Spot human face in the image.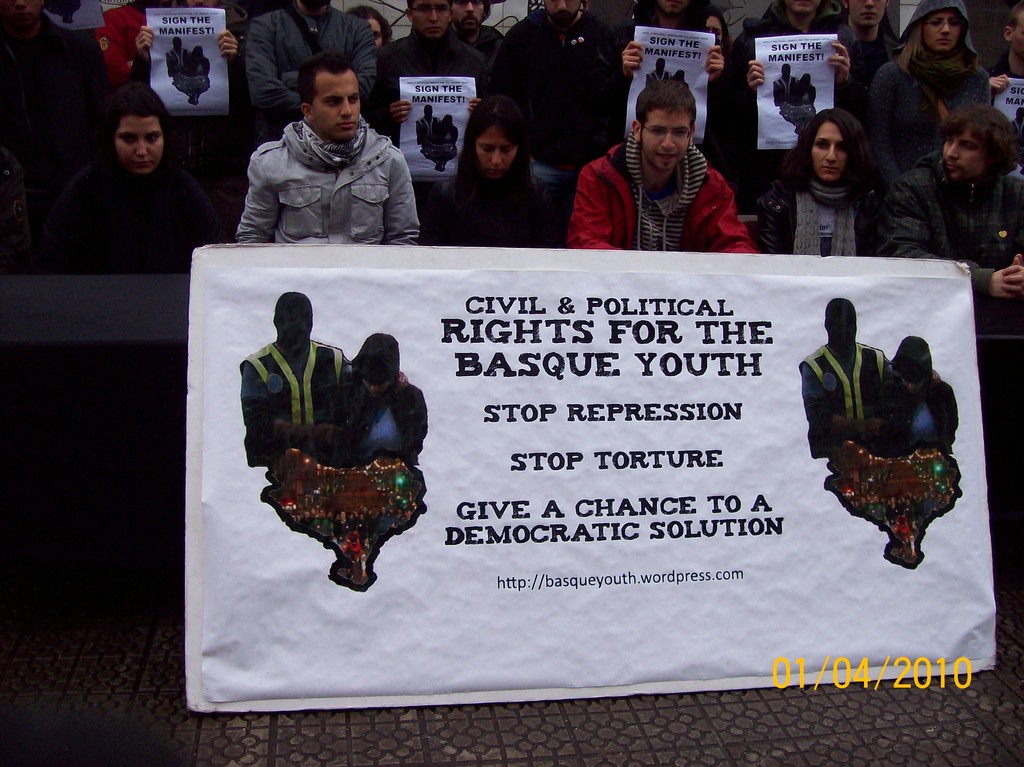
human face found at <region>477, 125, 518, 178</region>.
